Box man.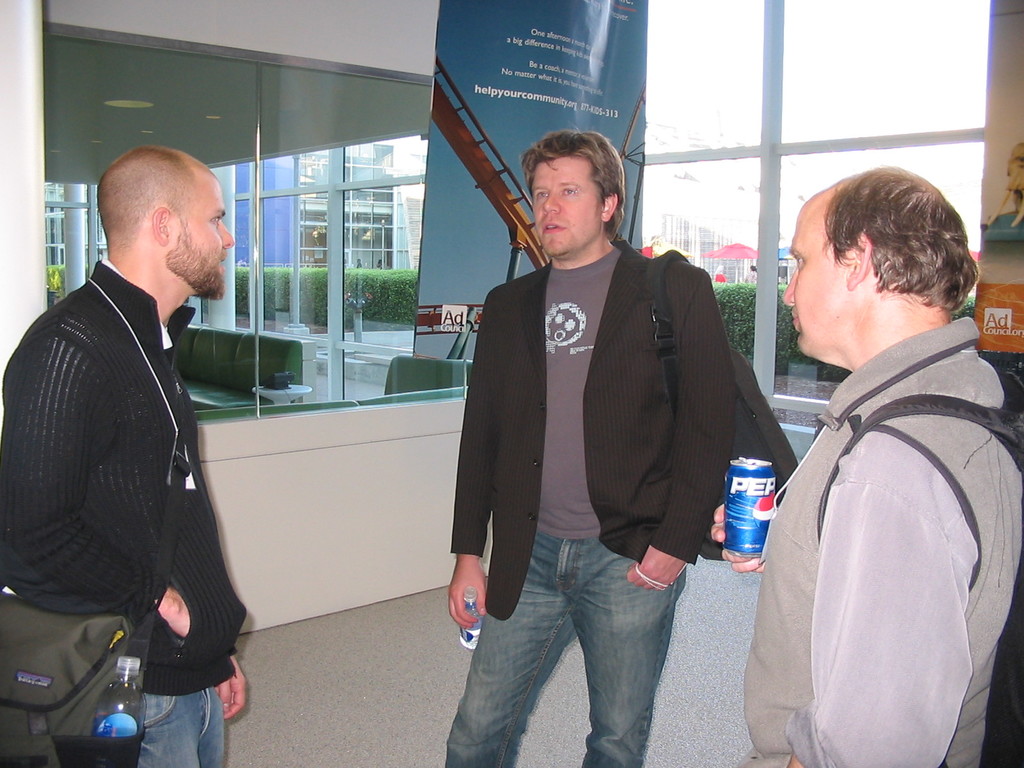
left=442, top=127, right=771, bottom=744.
